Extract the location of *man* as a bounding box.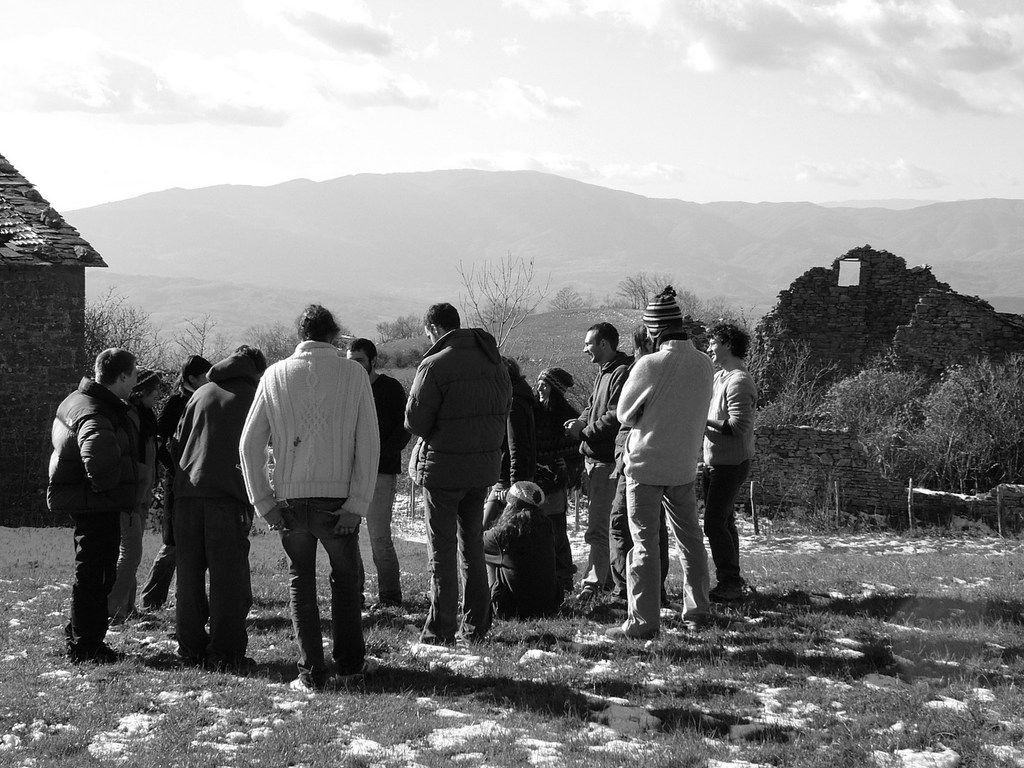
detection(169, 342, 271, 675).
